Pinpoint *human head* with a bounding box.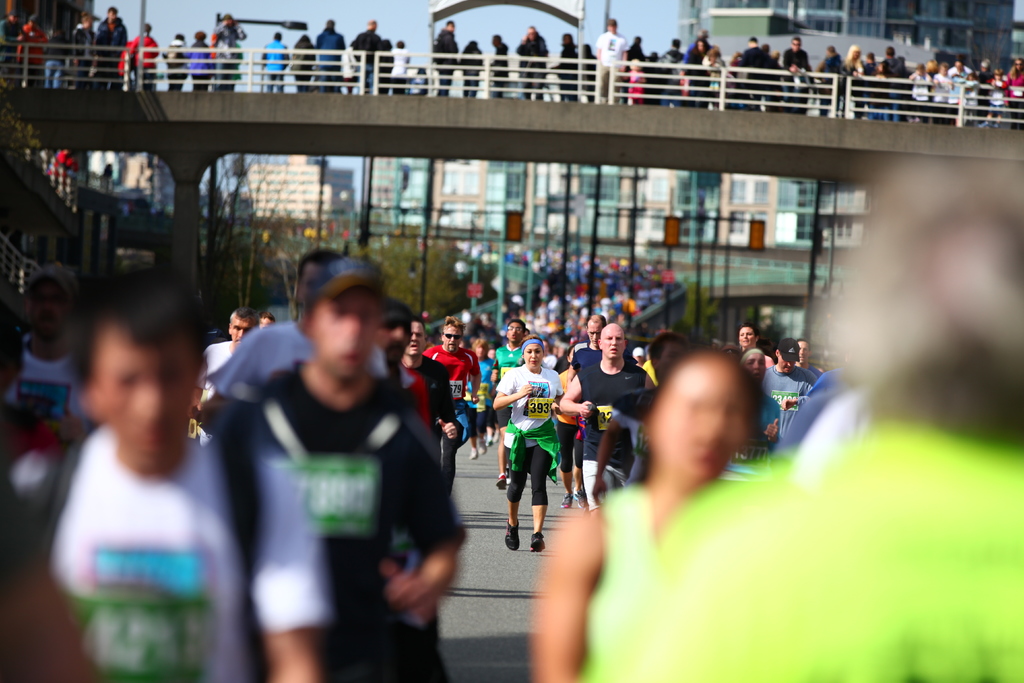
774 335 797 377.
